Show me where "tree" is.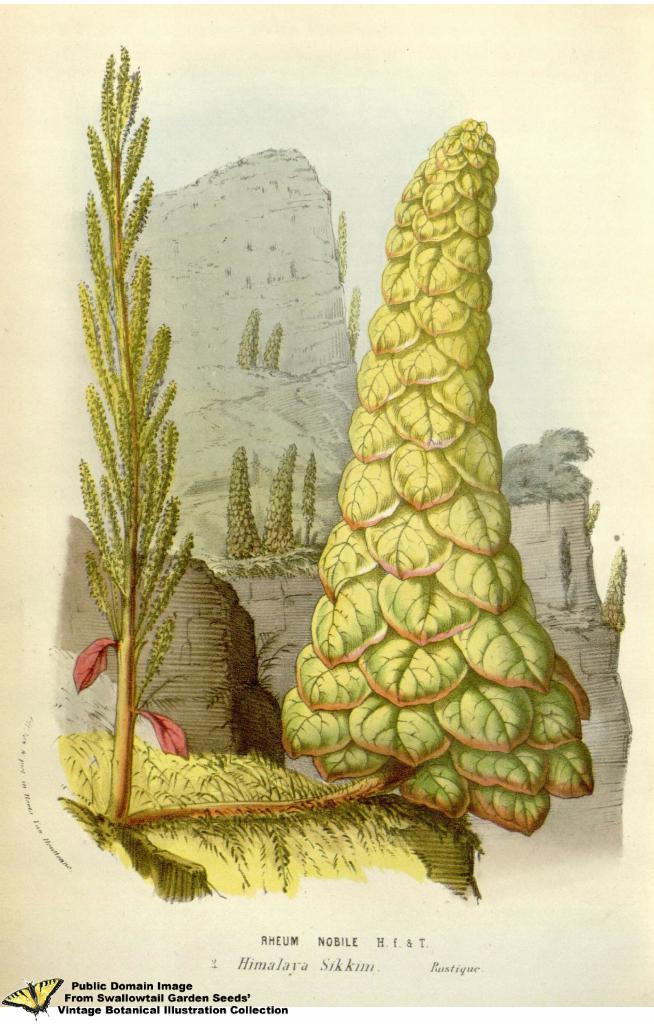
"tree" is at rect(265, 445, 300, 561).
